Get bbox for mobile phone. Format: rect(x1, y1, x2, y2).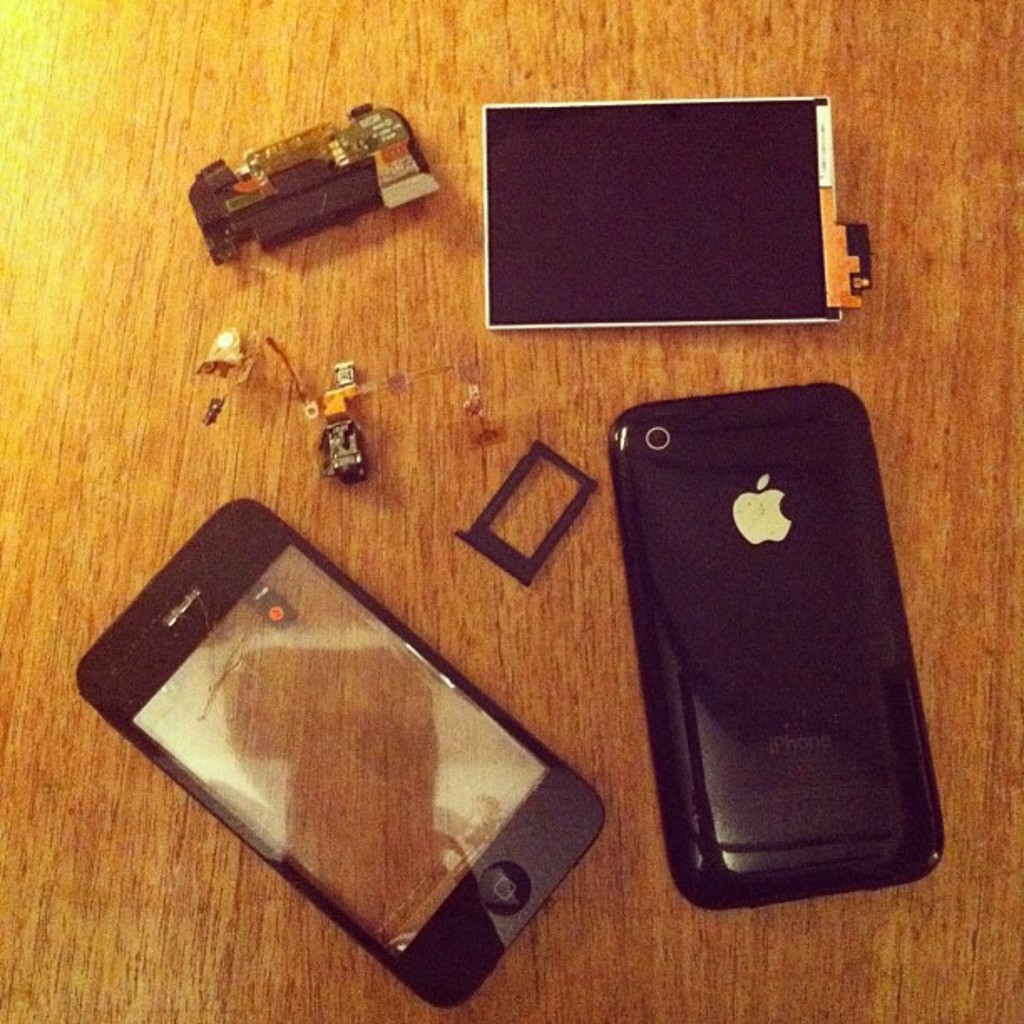
rect(589, 380, 944, 853).
